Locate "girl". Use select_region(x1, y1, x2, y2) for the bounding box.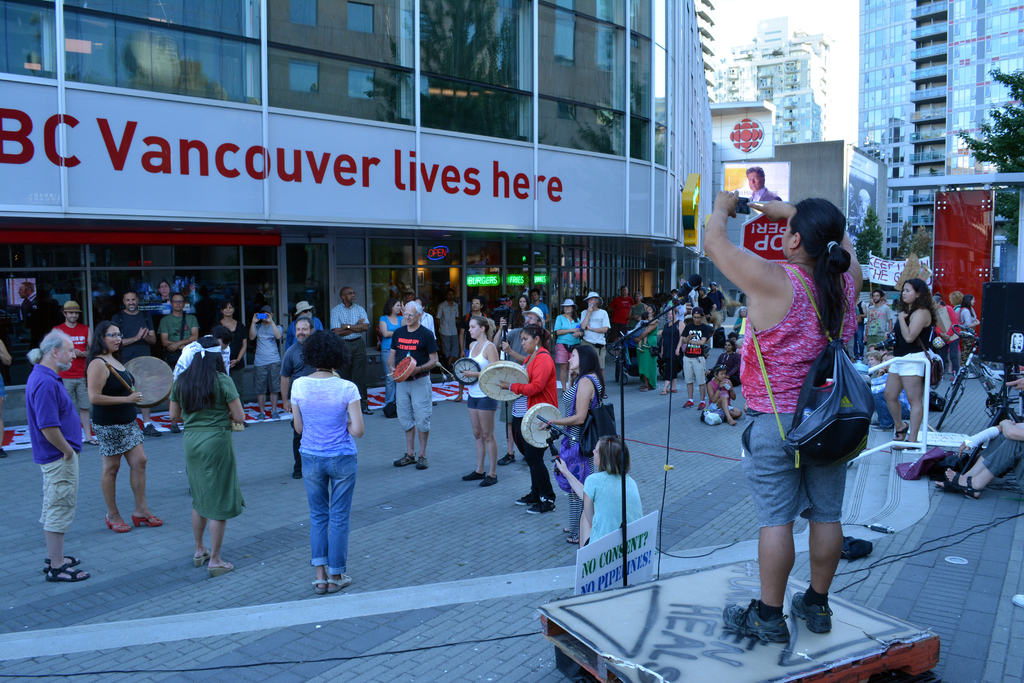
select_region(460, 315, 499, 488).
